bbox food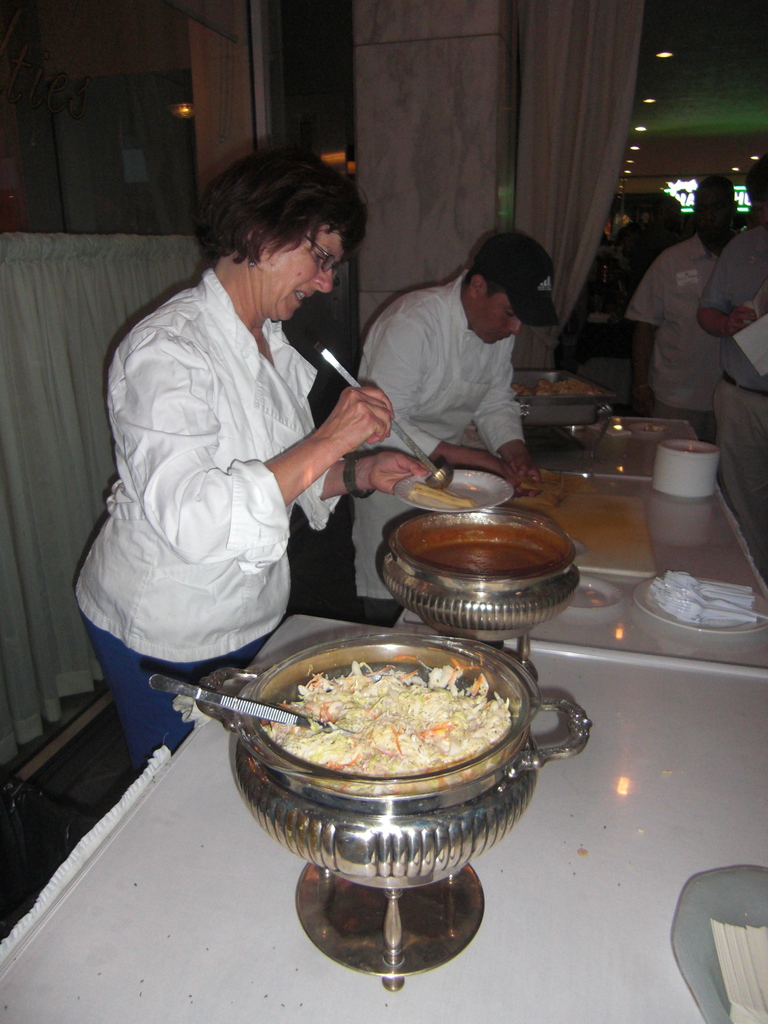
crop(406, 477, 479, 510)
